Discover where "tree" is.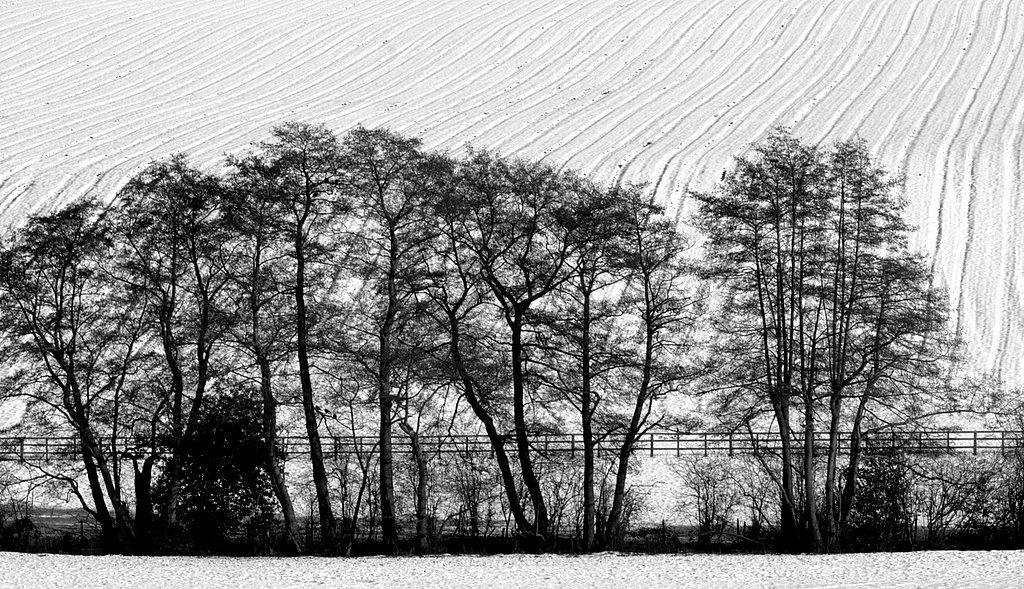
Discovered at x1=662 y1=117 x2=966 y2=551.
